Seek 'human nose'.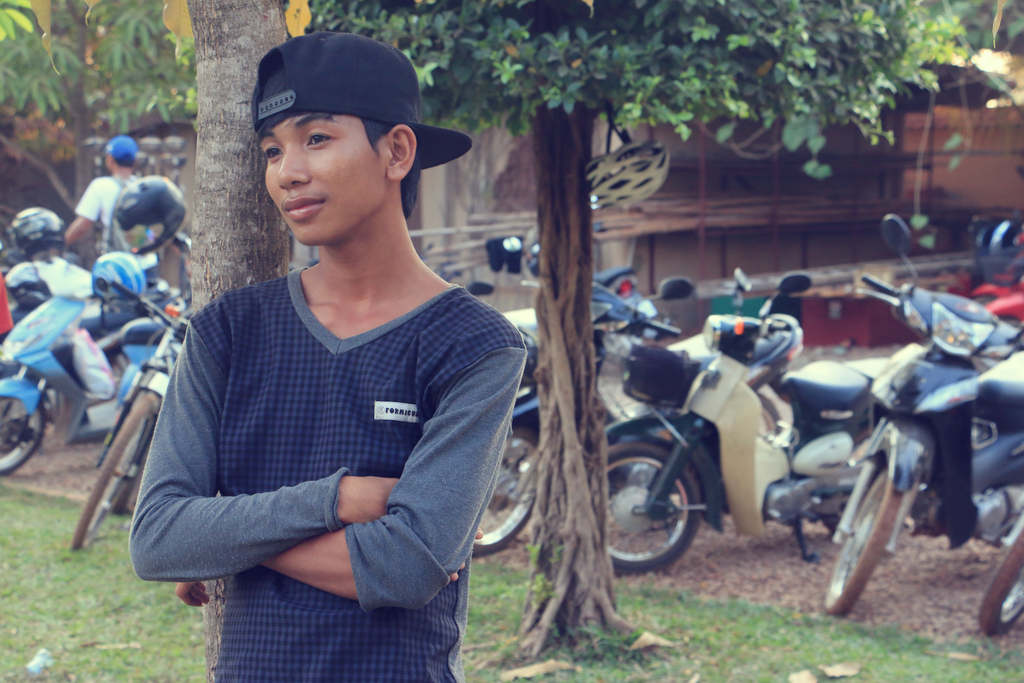
pyautogui.locateOnScreen(276, 144, 309, 186).
